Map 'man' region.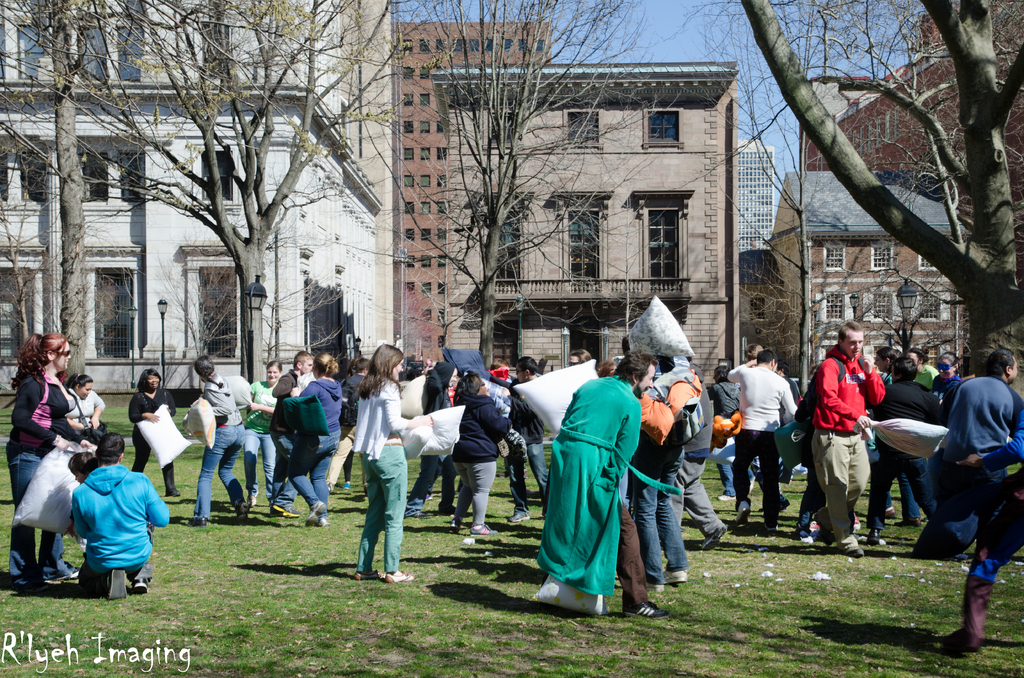
Mapped to <box>867,352,947,551</box>.
